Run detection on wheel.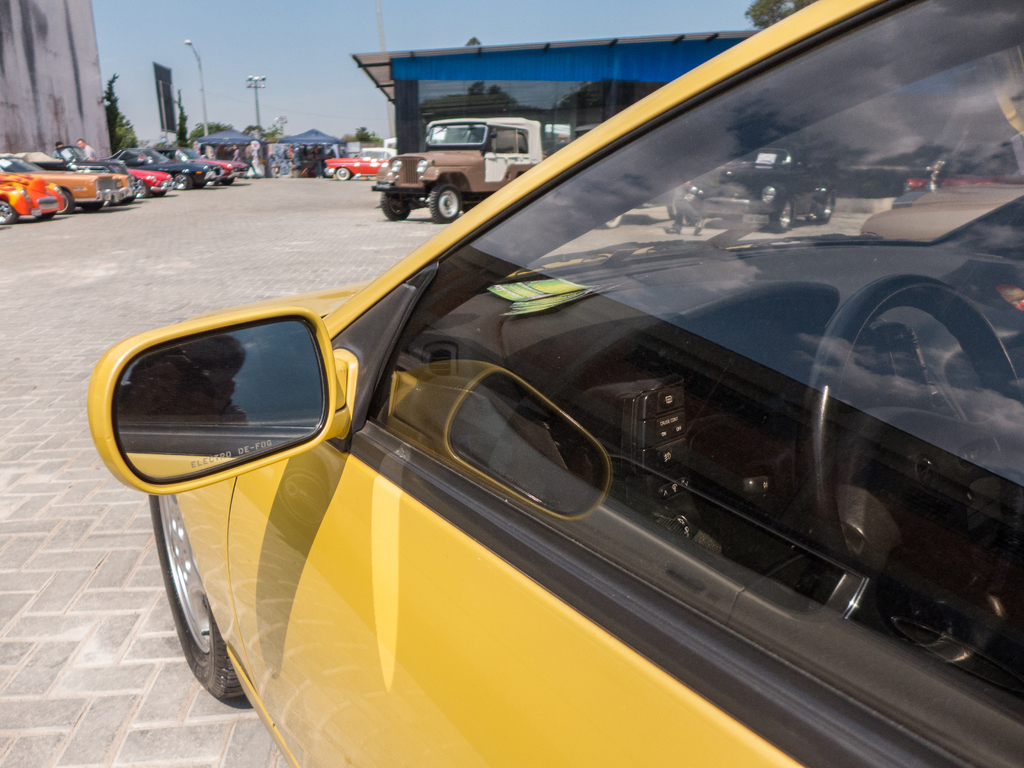
Result: <bbox>381, 192, 408, 220</bbox>.
